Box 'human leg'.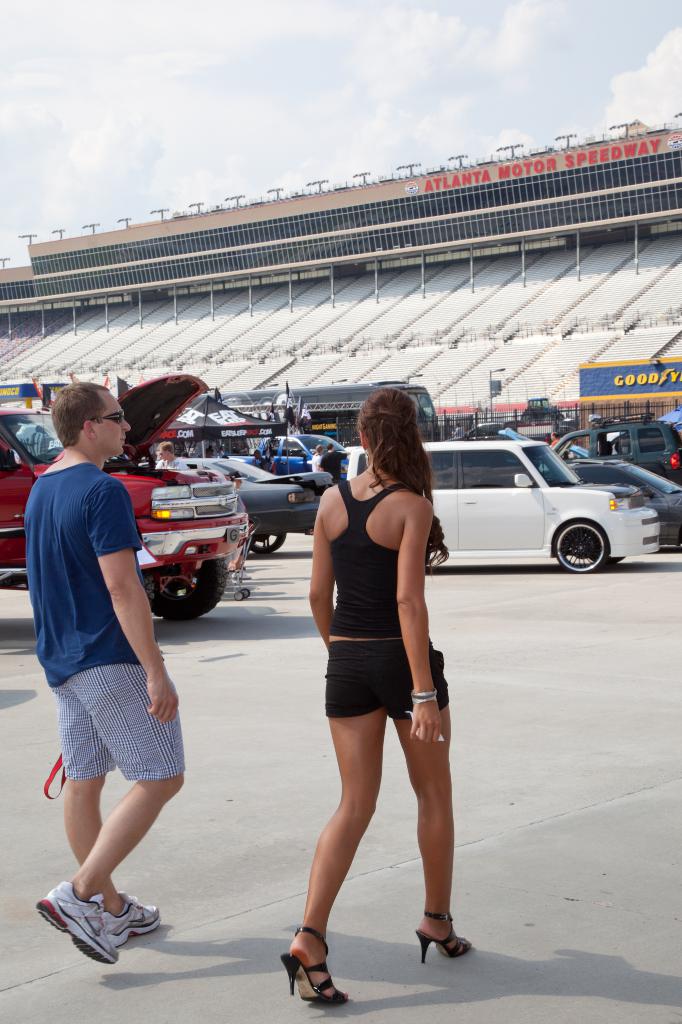
<region>295, 684, 402, 993</region>.
